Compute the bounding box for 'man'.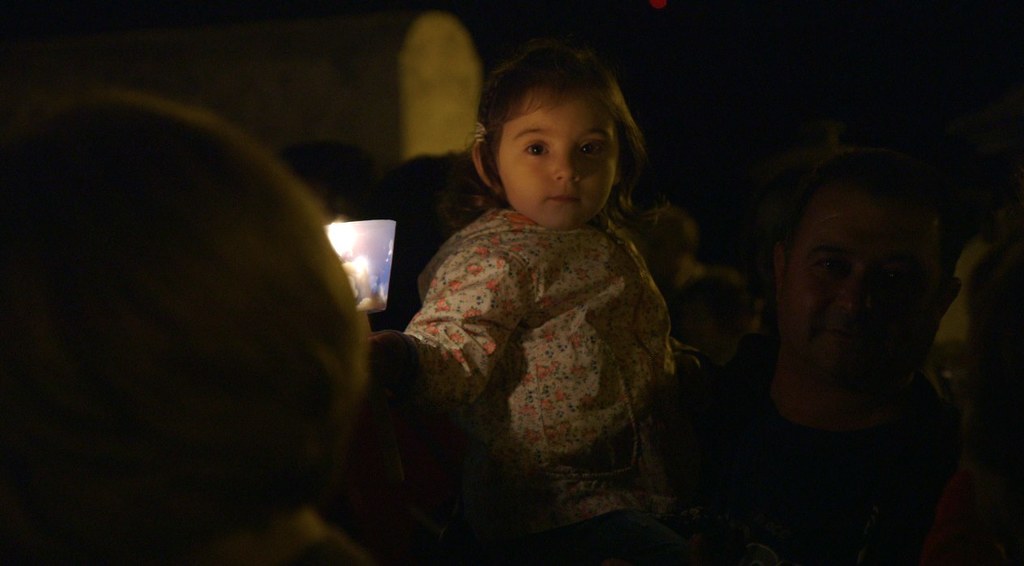
<region>693, 141, 972, 565</region>.
